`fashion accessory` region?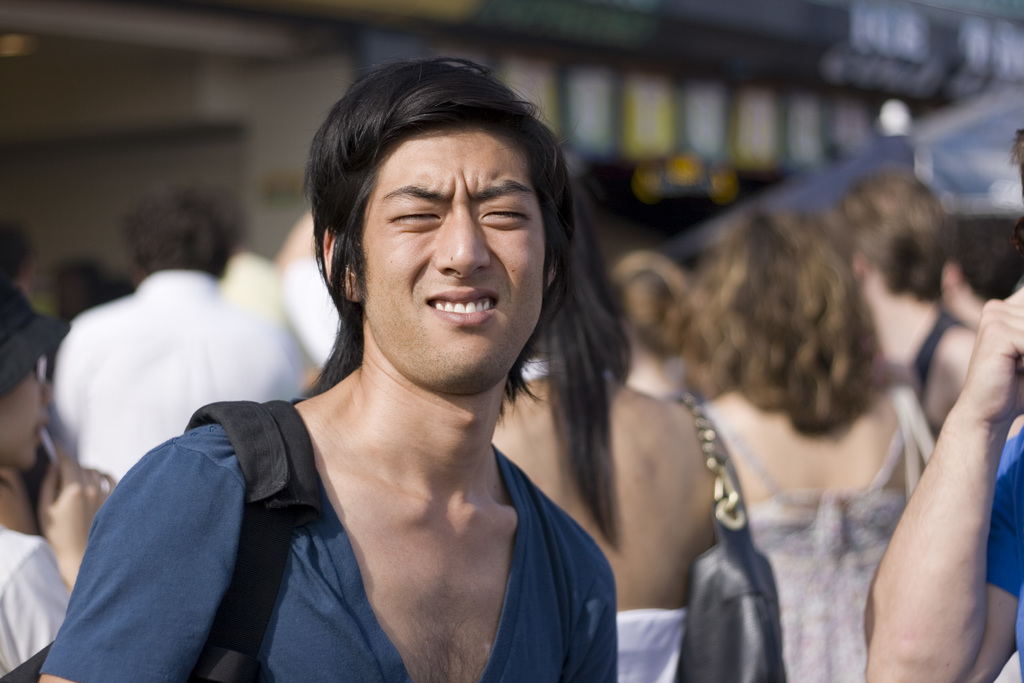
675 390 784 682
